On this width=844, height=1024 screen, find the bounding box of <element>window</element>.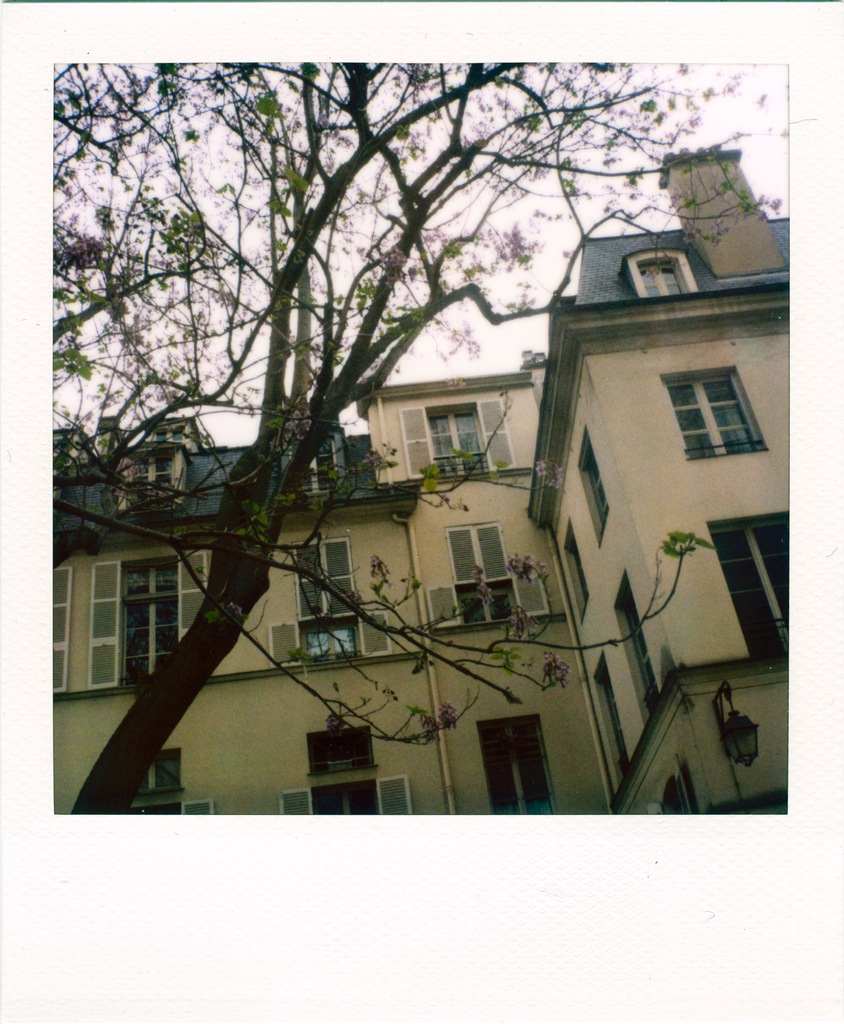
Bounding box: [x1=397, y1=390, x2=514, y2=476].
